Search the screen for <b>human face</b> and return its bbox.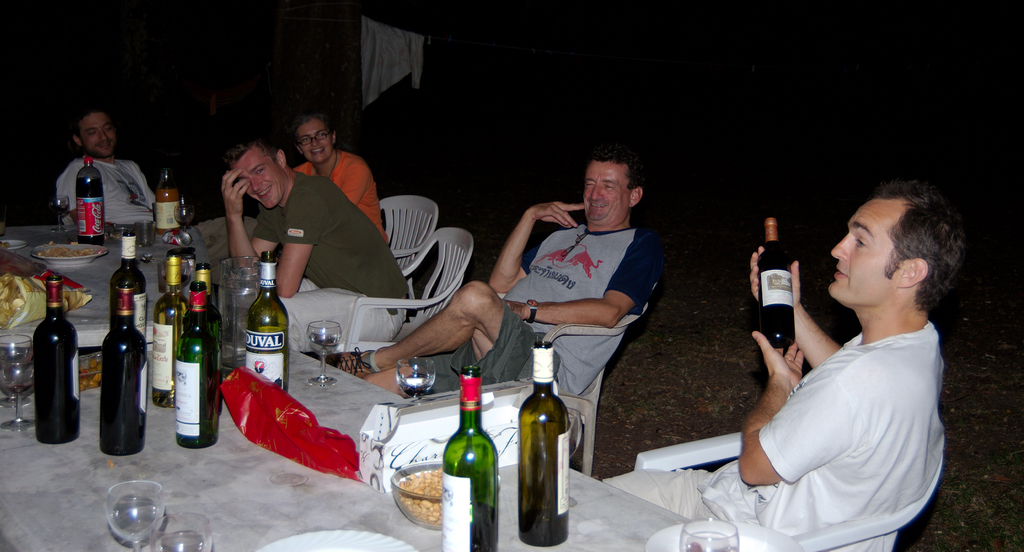
Found: pyautogui.locateOnScreen(84, 115, 115, 156).
